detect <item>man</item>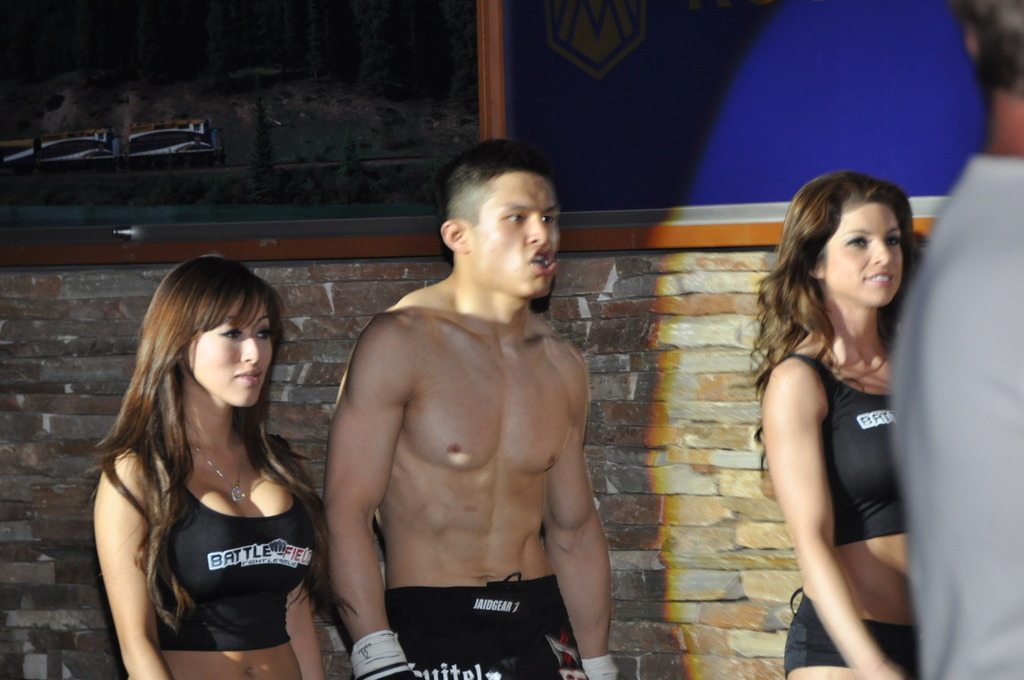
<box>308,143,636,678</box>
